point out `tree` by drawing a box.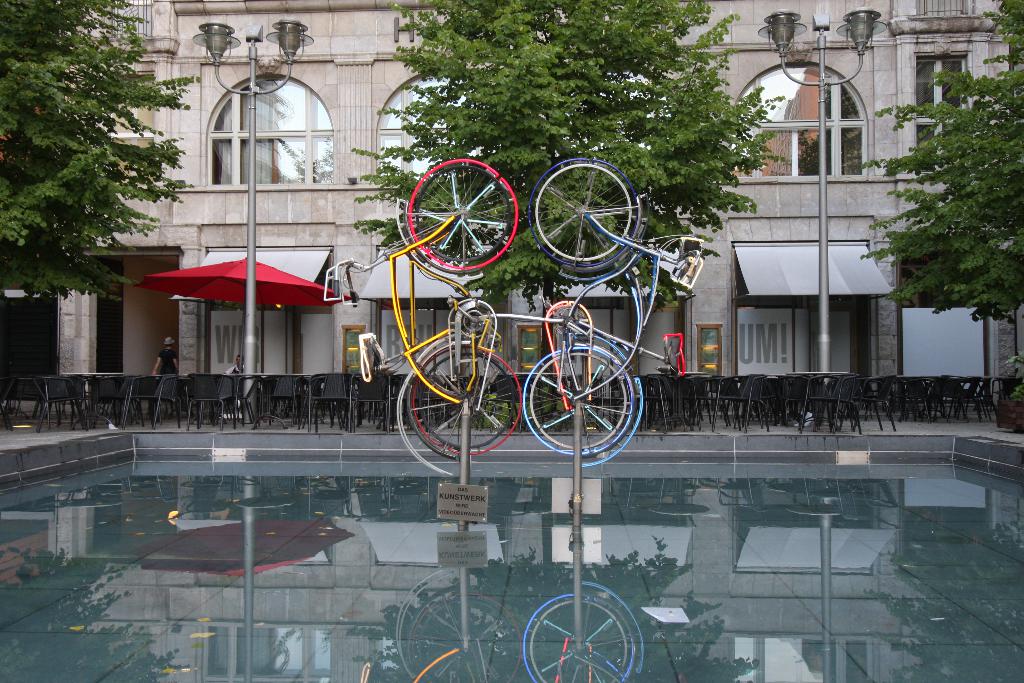
{"x1": 859, "y1": 0, "x2": 1023, "y2": 327}.
